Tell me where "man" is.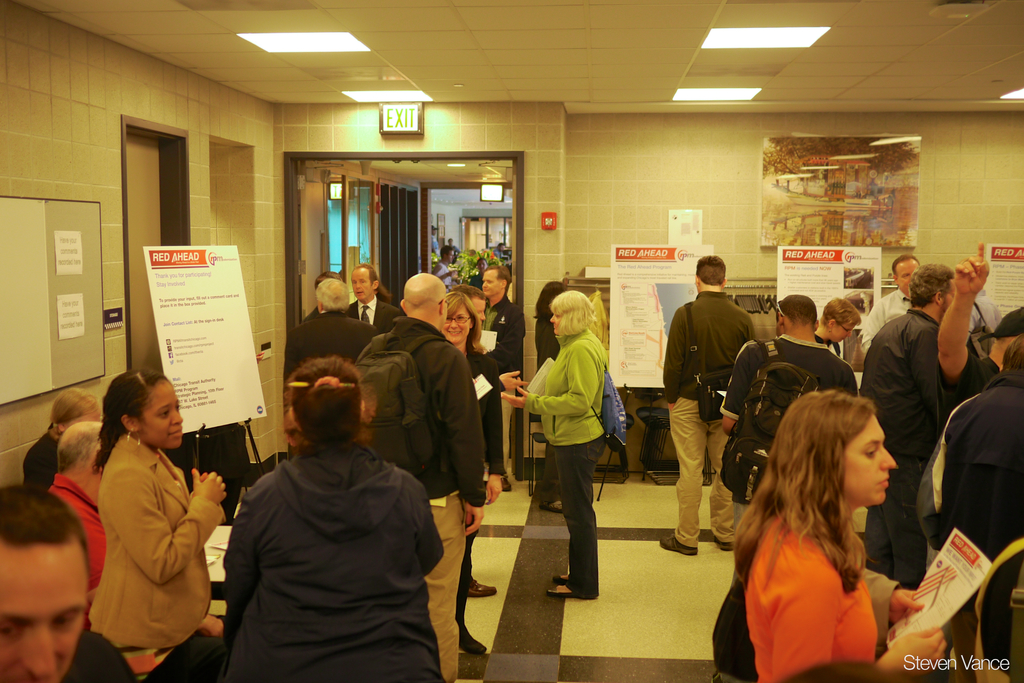
"man" is at [x1=937, y1=239, x2=1023, y2=402].
